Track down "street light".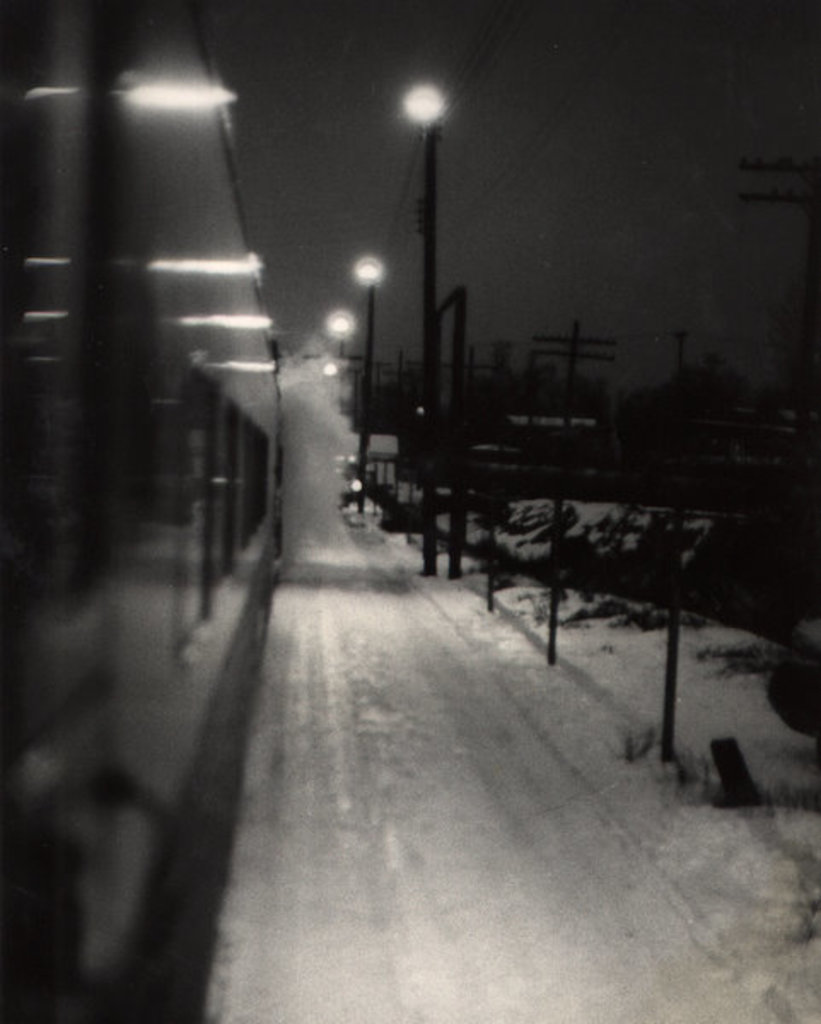
Tracked to <region>348, 242, 396, 502</region>.
